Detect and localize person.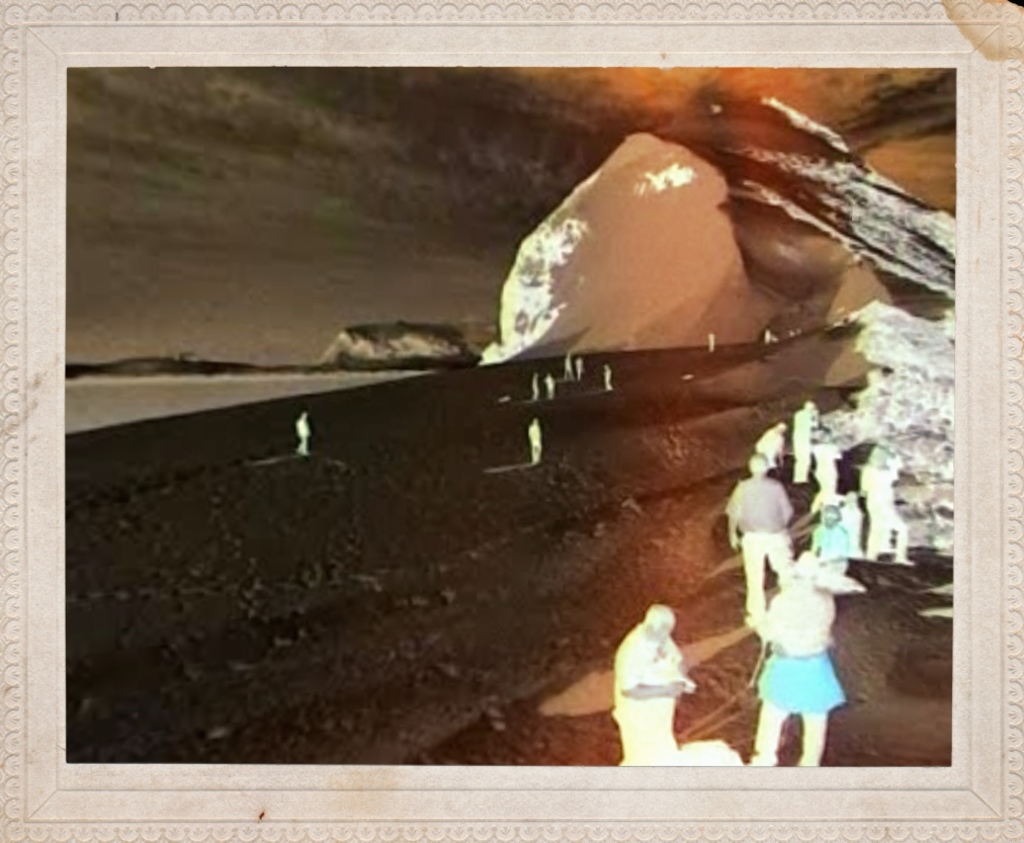
Localized at l=794, t=329, r=807, b=338.
